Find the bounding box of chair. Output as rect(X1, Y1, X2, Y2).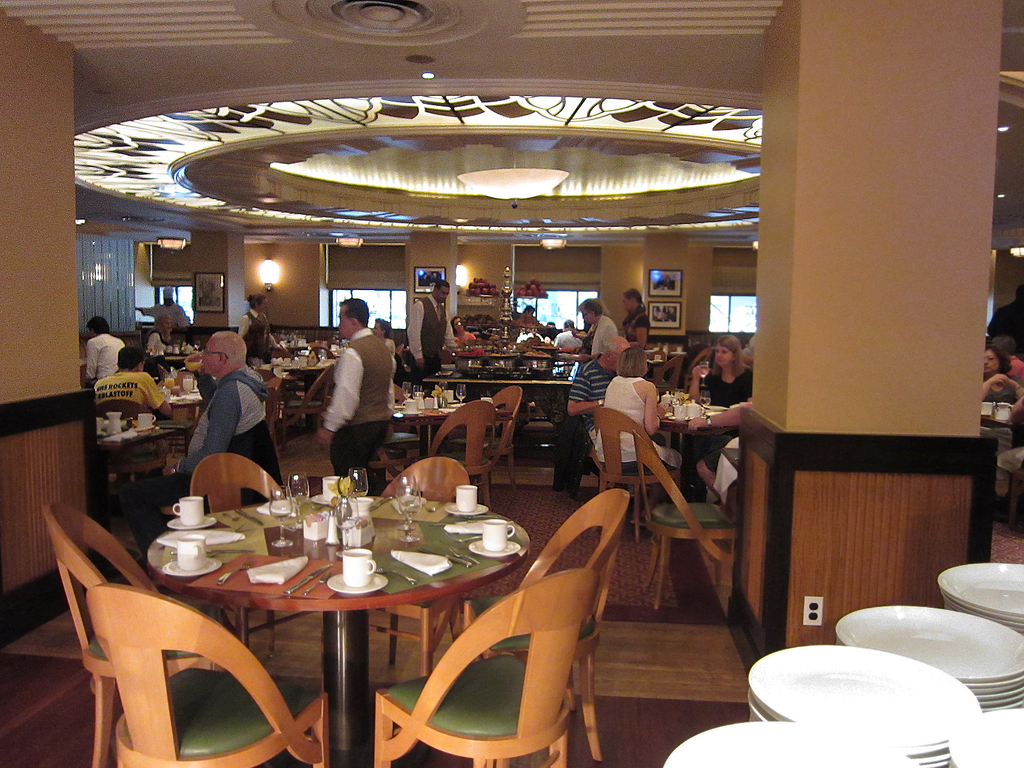
rect(191, 450, 312, 654).
